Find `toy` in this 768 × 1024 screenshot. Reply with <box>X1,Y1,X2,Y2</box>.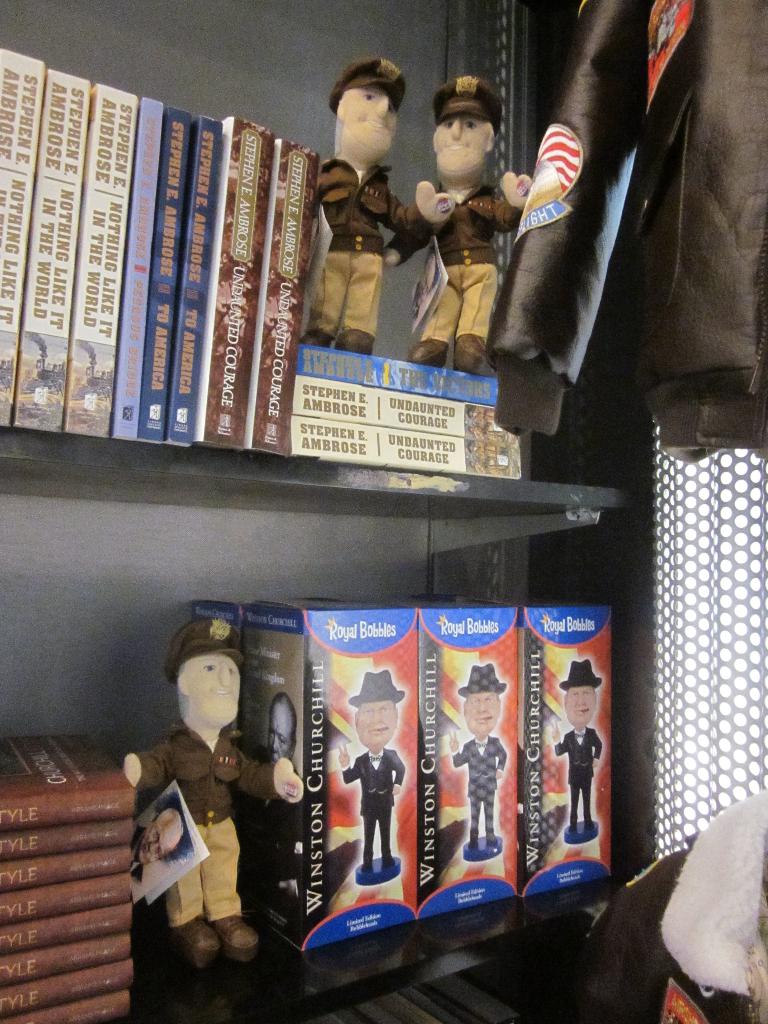
<box>446,662,504,850</box>.
